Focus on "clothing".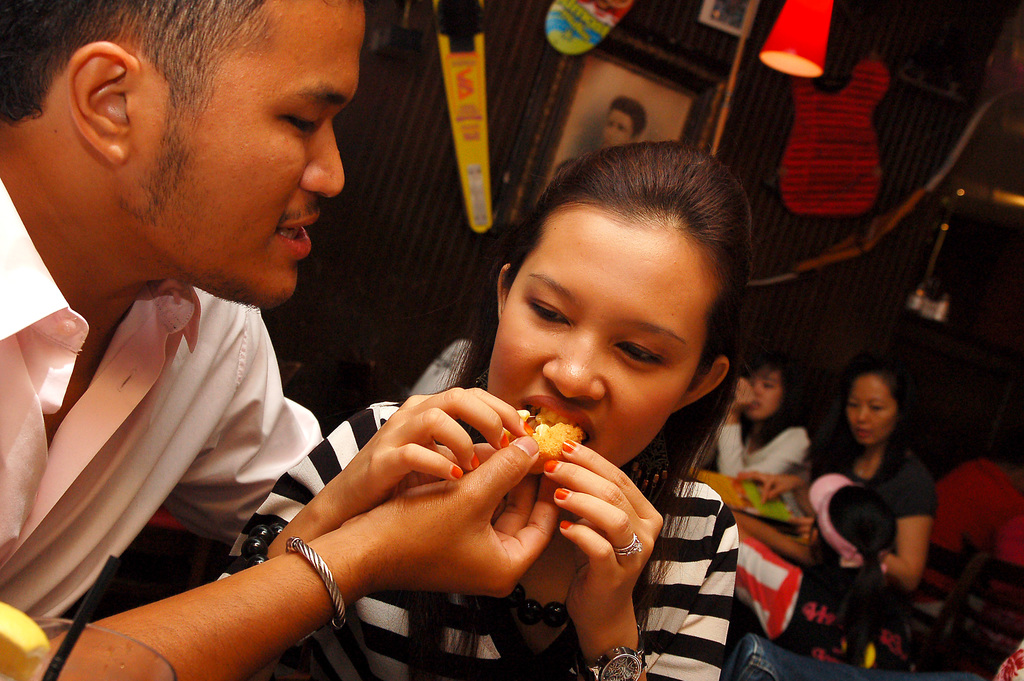
Focused at [left=0, top=172, right=324, bottom=637].
